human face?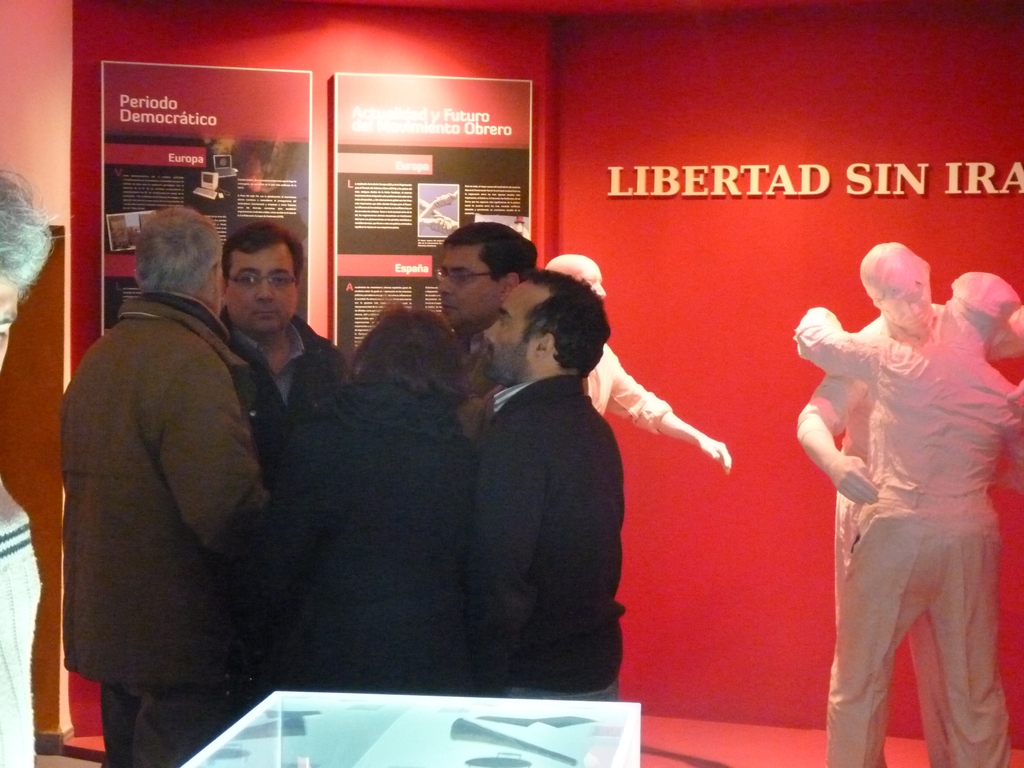
pyautogui.locateOnScreen(480, 276, 535, 380)
